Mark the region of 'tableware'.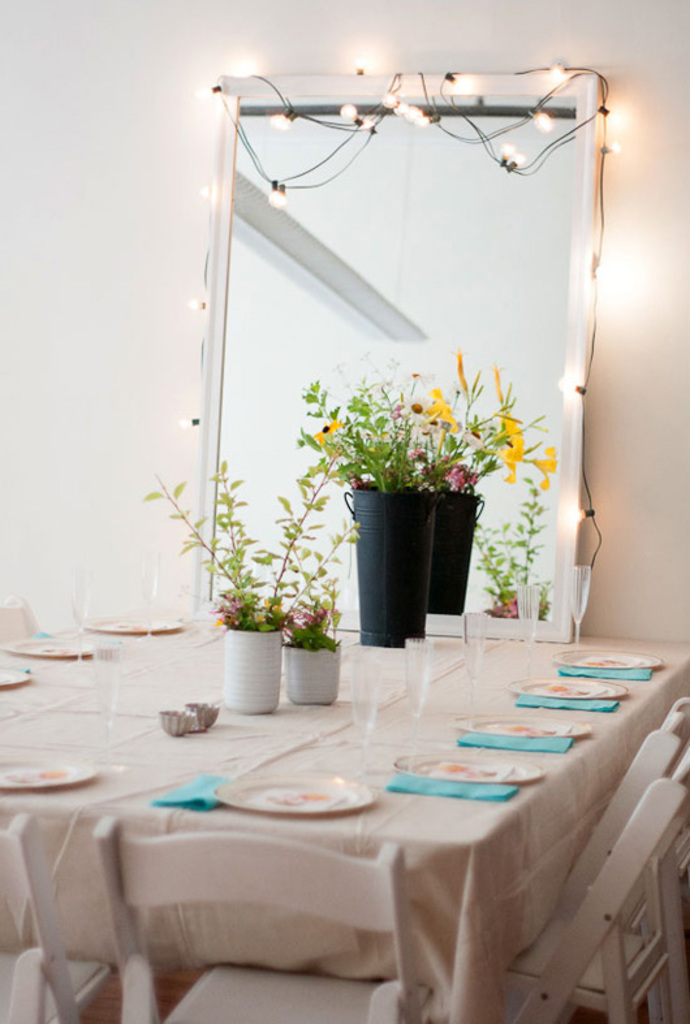
Region: [393, 749, 545, 783].
